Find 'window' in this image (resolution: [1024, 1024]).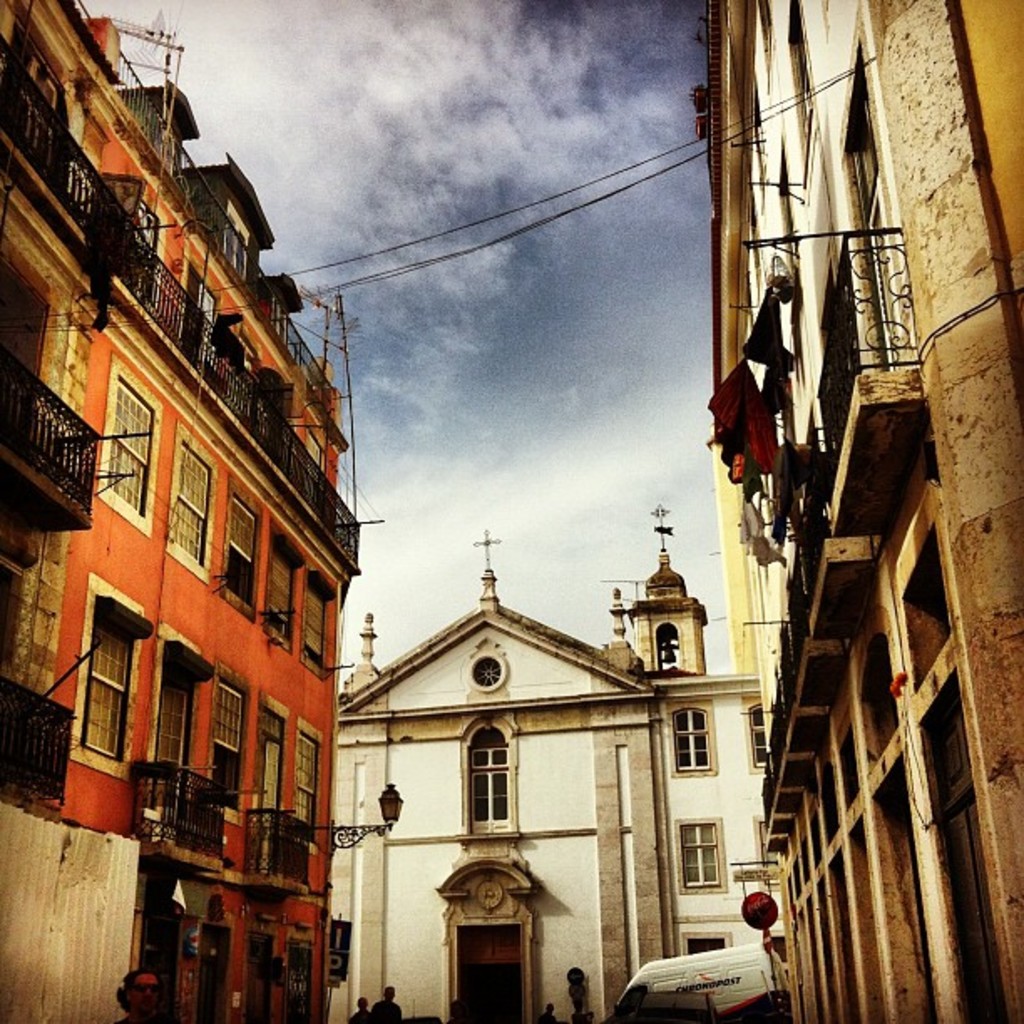
[left=740, top=693, right=771, bottom=773].
